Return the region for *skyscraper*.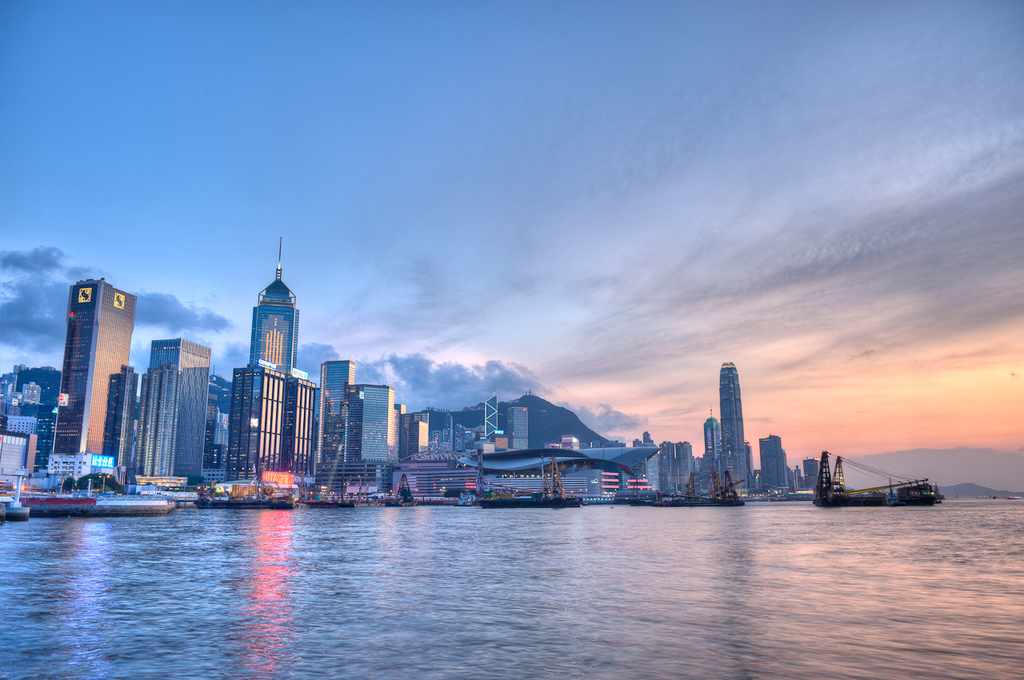
bbox=[312, 354, 391, 482].
